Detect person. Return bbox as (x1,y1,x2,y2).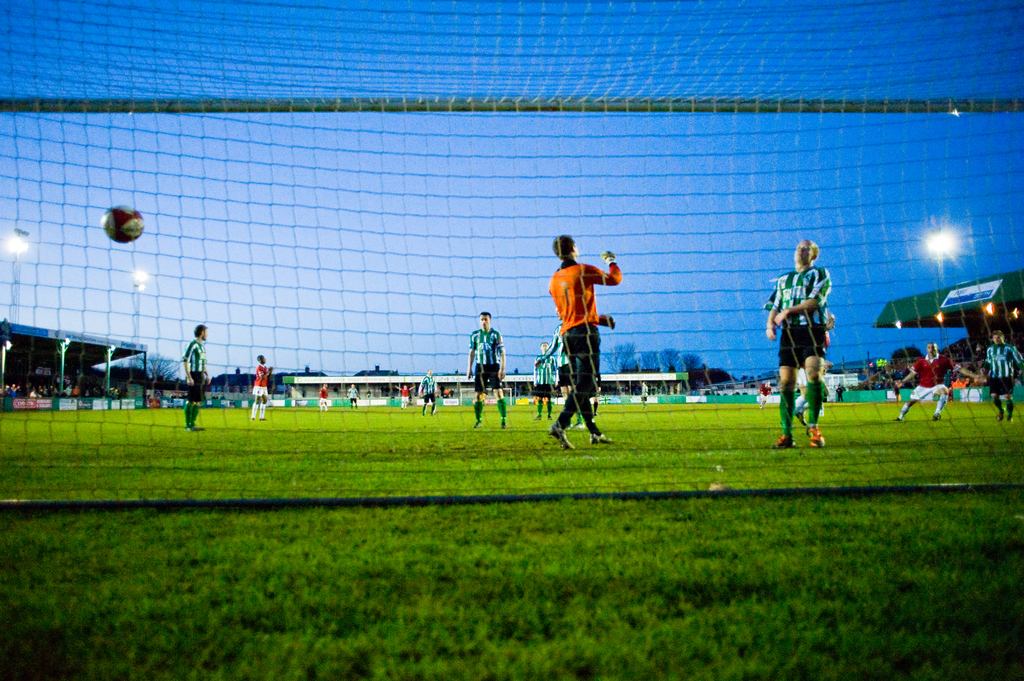
(320,382,328,408).
